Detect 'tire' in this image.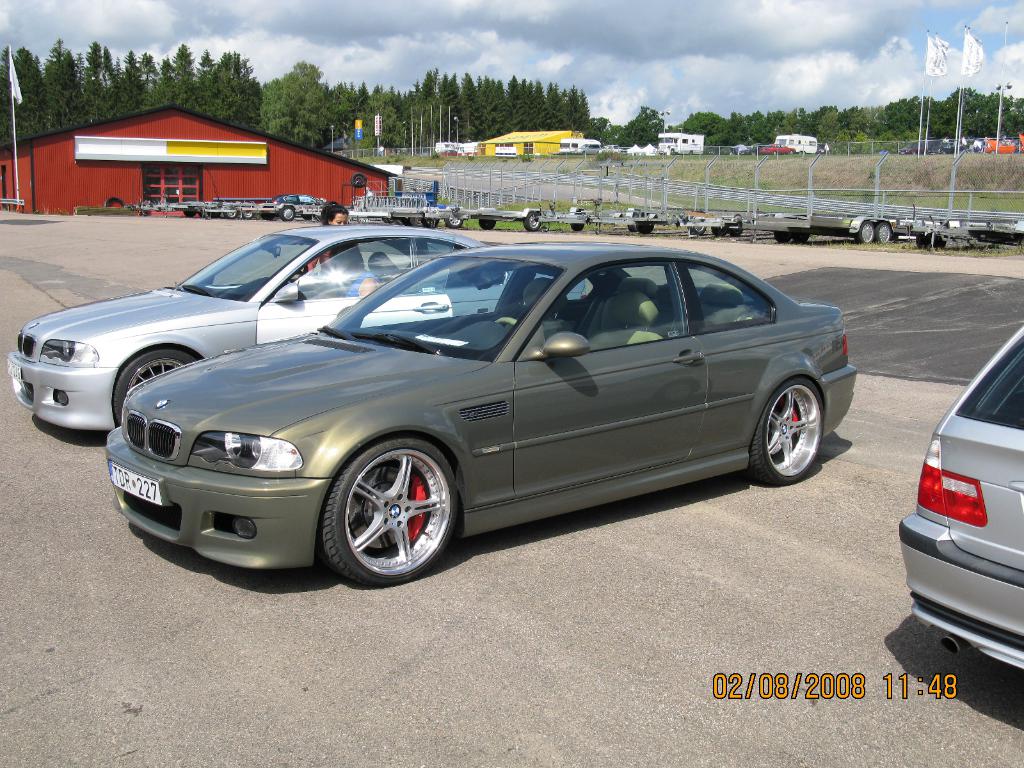
Detection: (712,225,726,236).
